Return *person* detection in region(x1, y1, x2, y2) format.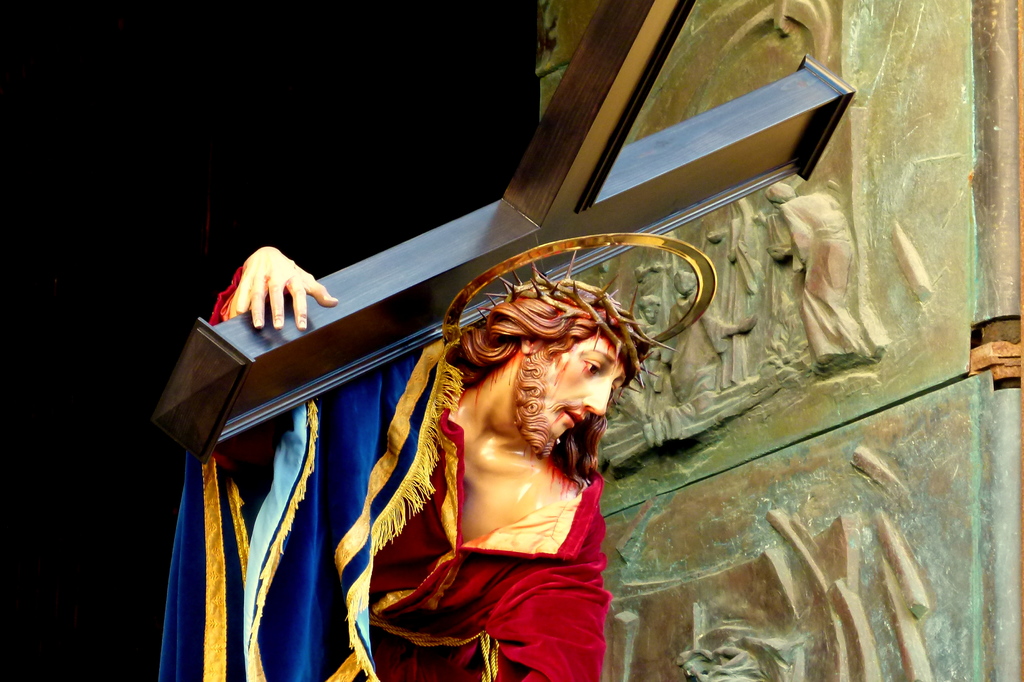
region(202, 241, 675, 681).
